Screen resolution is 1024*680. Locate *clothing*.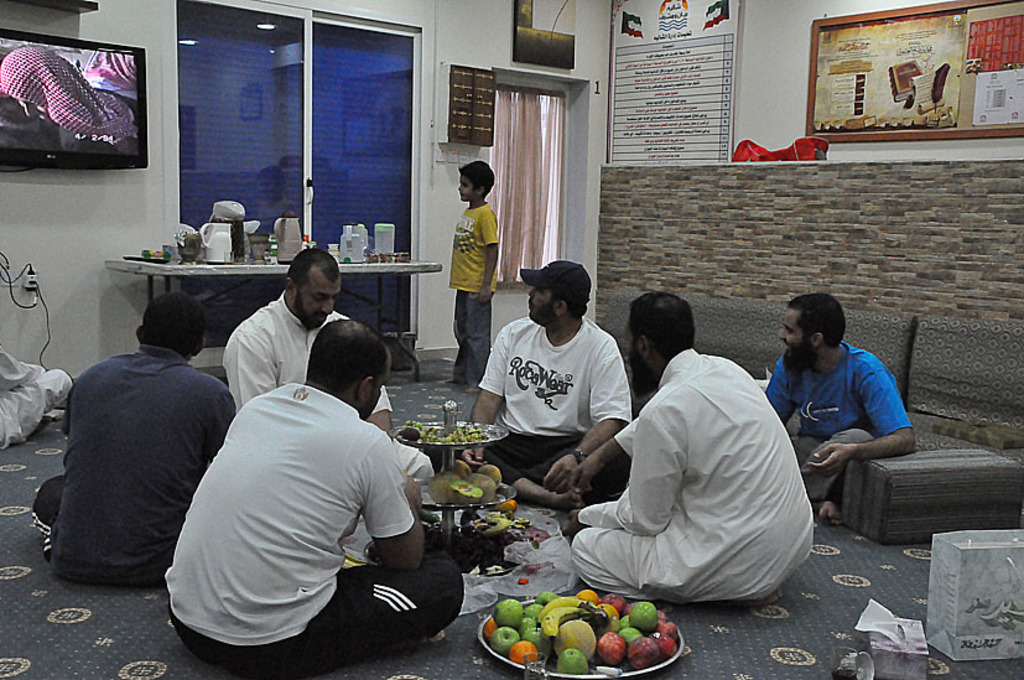
BBox(31, 333, 239, 593).
